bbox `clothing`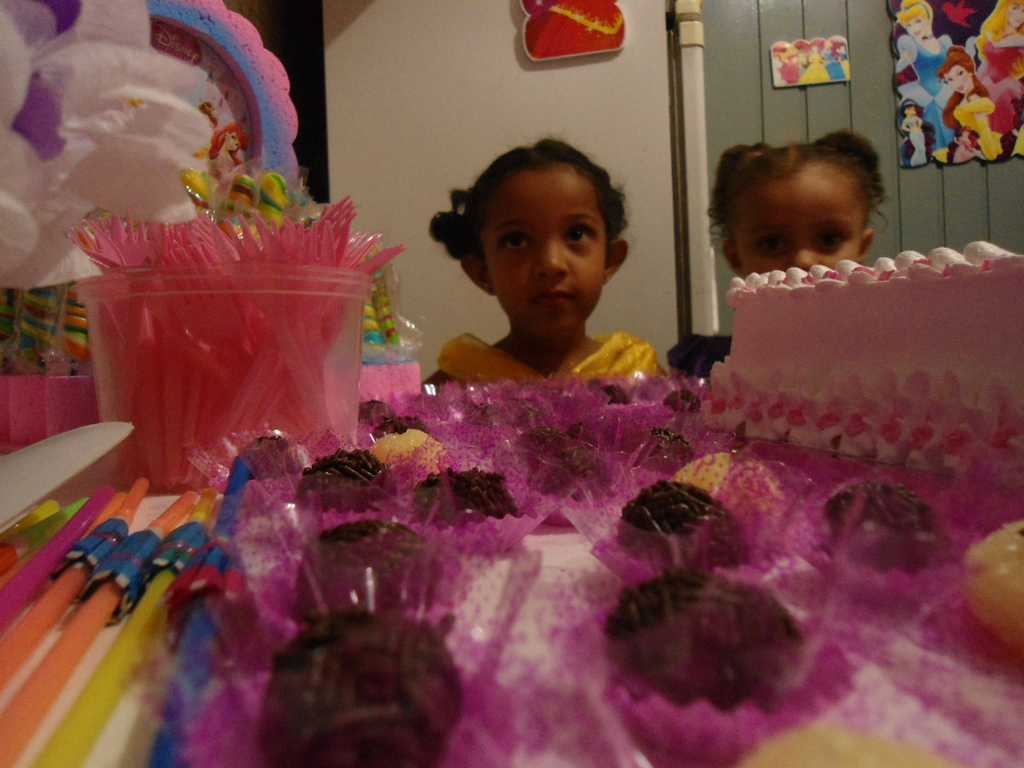
rect(973, 36, 1023, 135)
